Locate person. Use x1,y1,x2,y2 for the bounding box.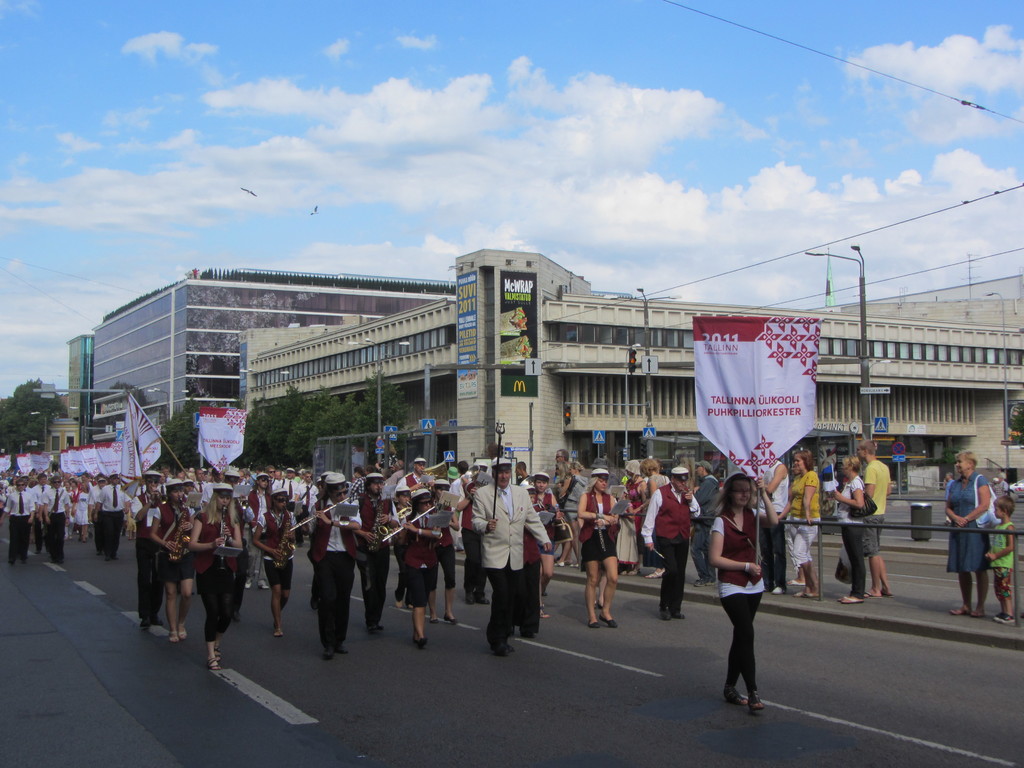
831,460,868,608.
